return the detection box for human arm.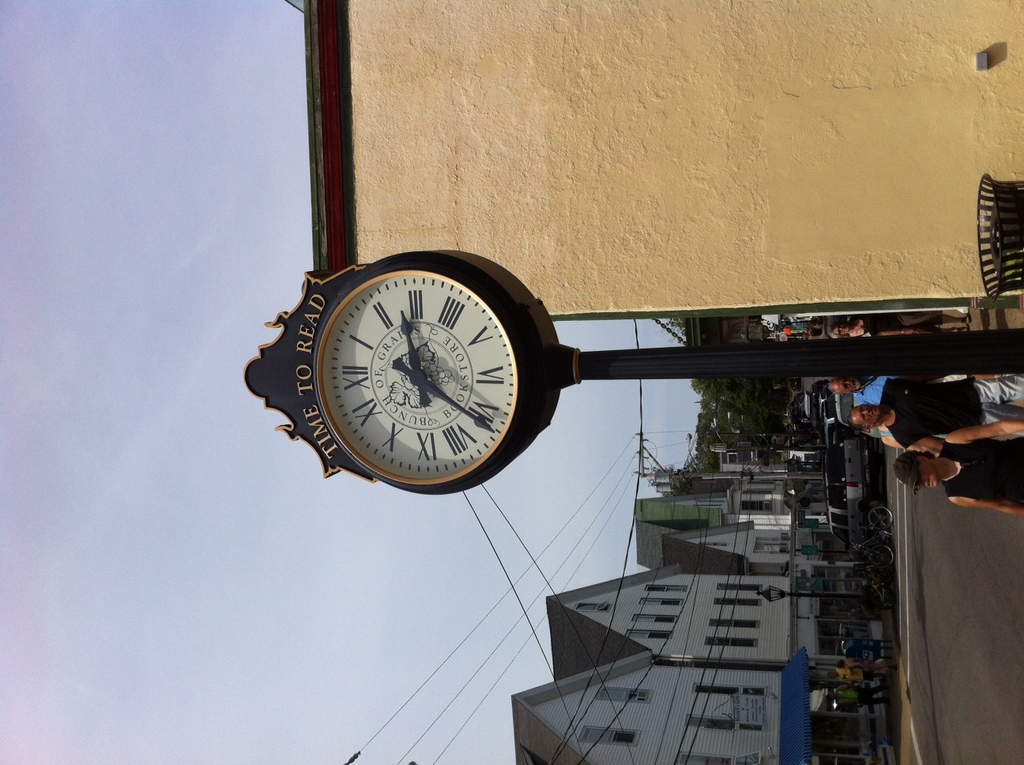
pyautogui.locateOnScreen(904, 424, 966, 453).
